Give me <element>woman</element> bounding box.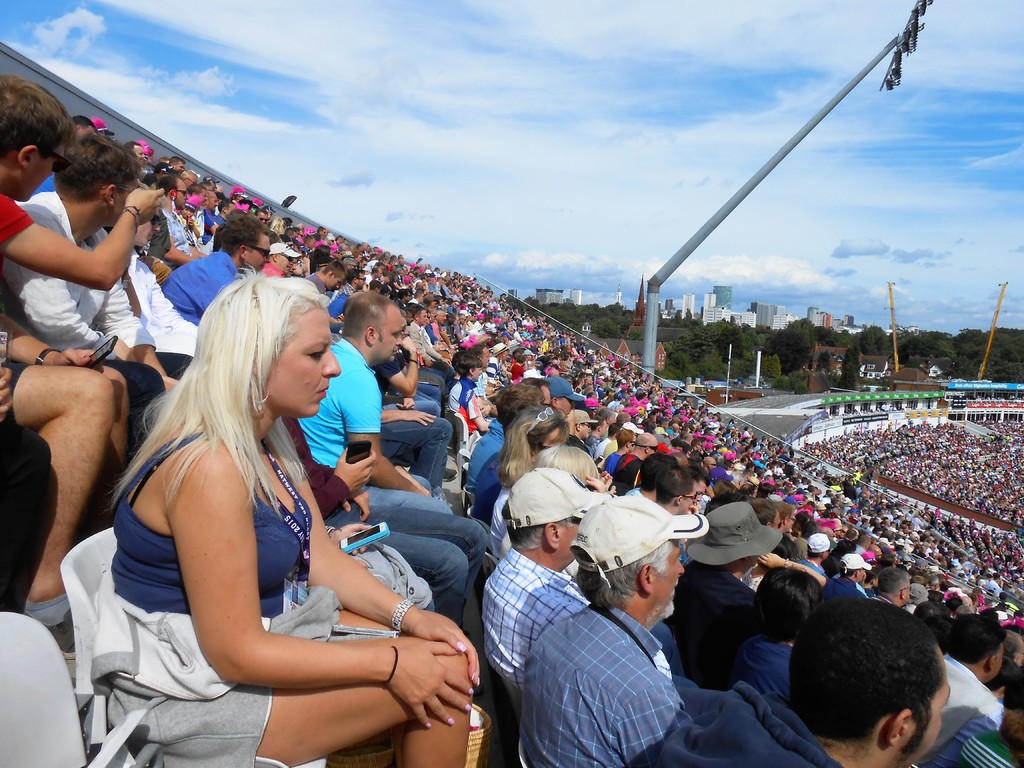
left=80, top=264, right=481, bottom=767.
